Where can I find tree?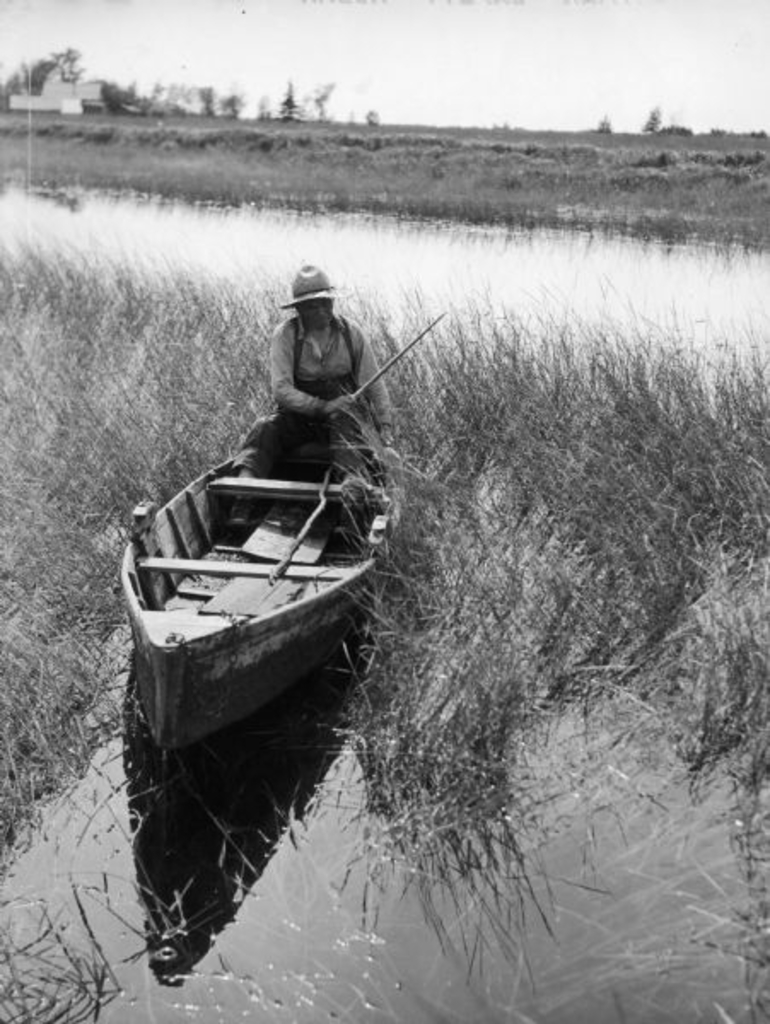
You can find it at detection(0, 46, 84, 99).
